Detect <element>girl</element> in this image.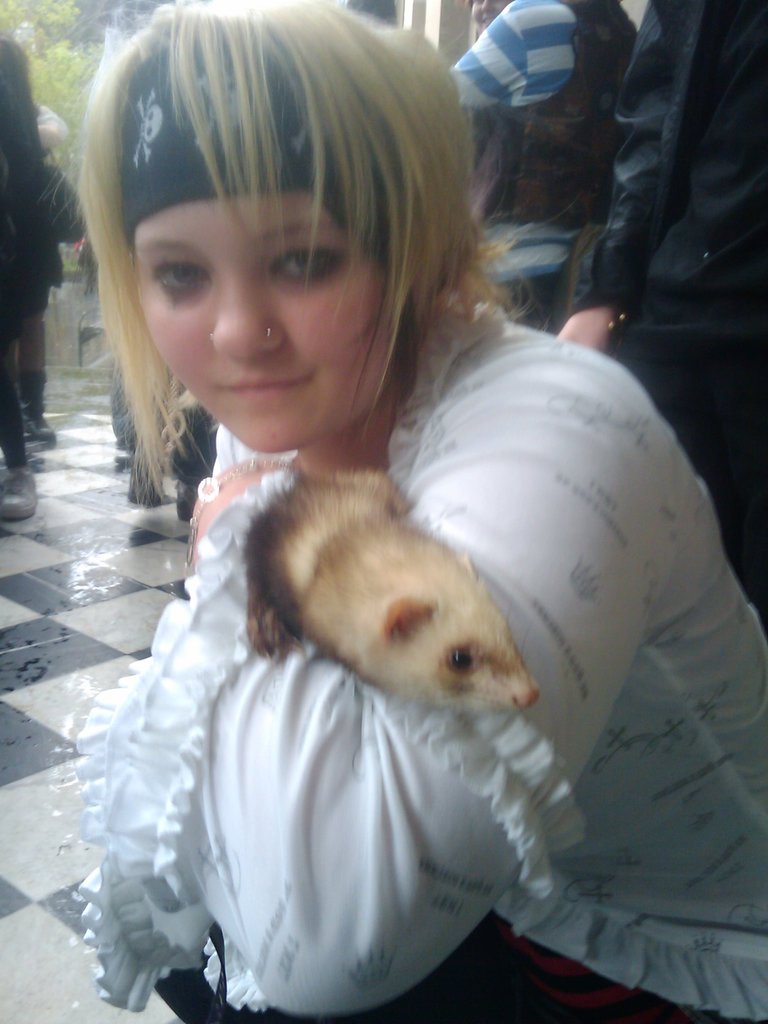
Detection: x1=42, y1=0, x2=767, y2=1023.
